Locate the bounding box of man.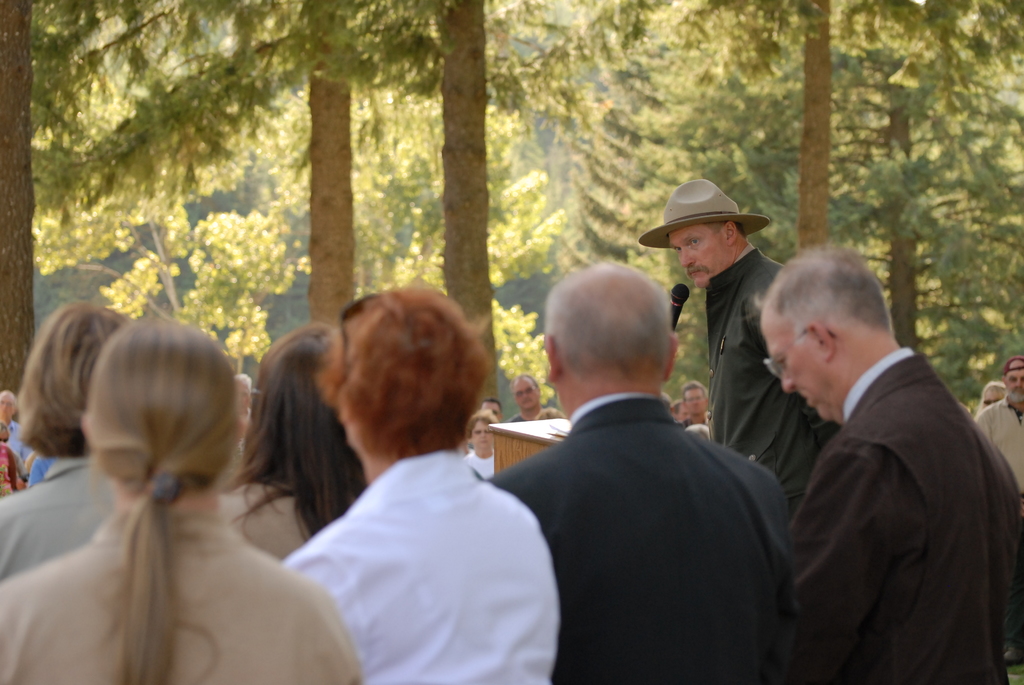
Bounding box: [511,370,544,423].
